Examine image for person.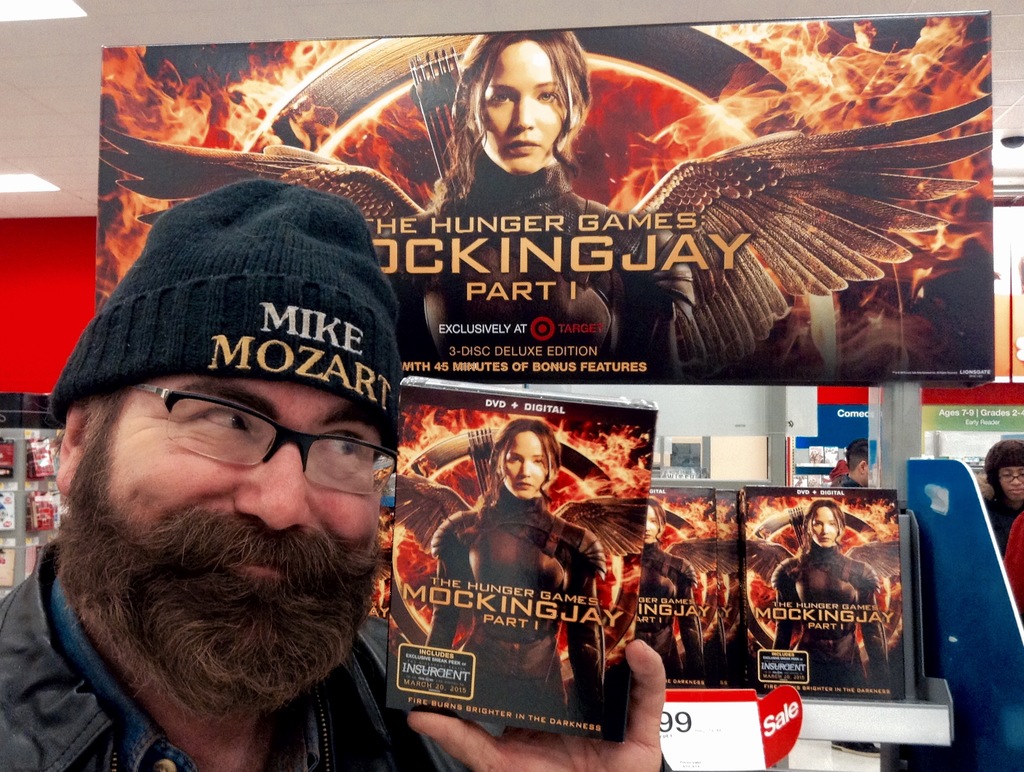
Examination result: region(0, 183, 676, 771).
